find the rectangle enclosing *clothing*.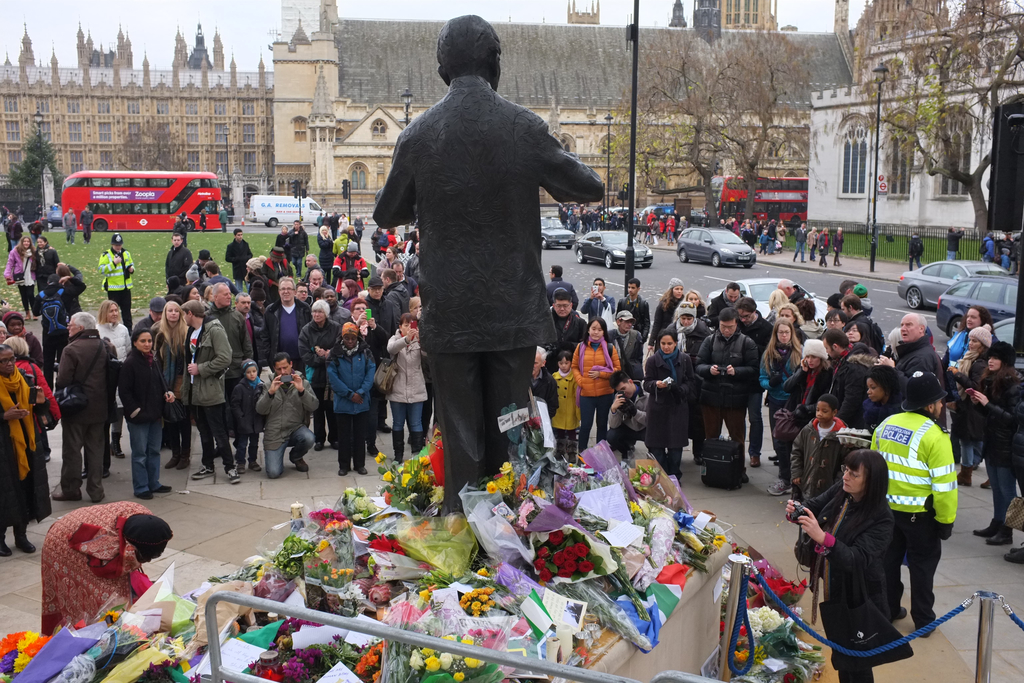
crop(37, 494, 148, 634).
